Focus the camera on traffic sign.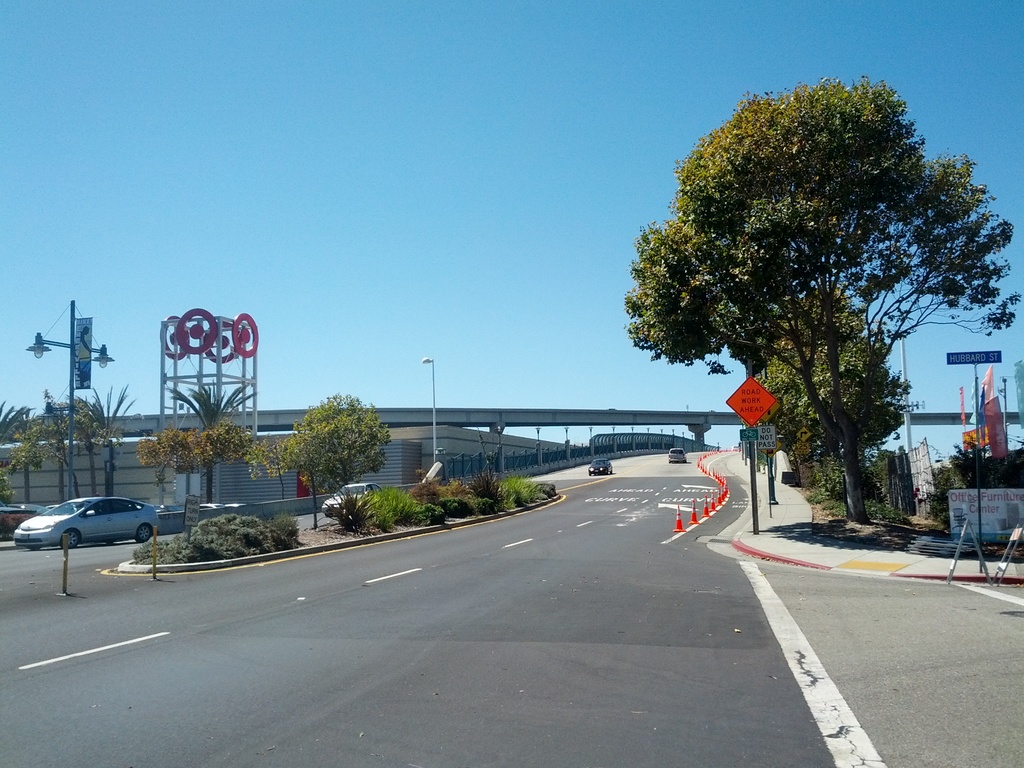
Focus region: (left=727, top=377, right=774, bottom=425).
